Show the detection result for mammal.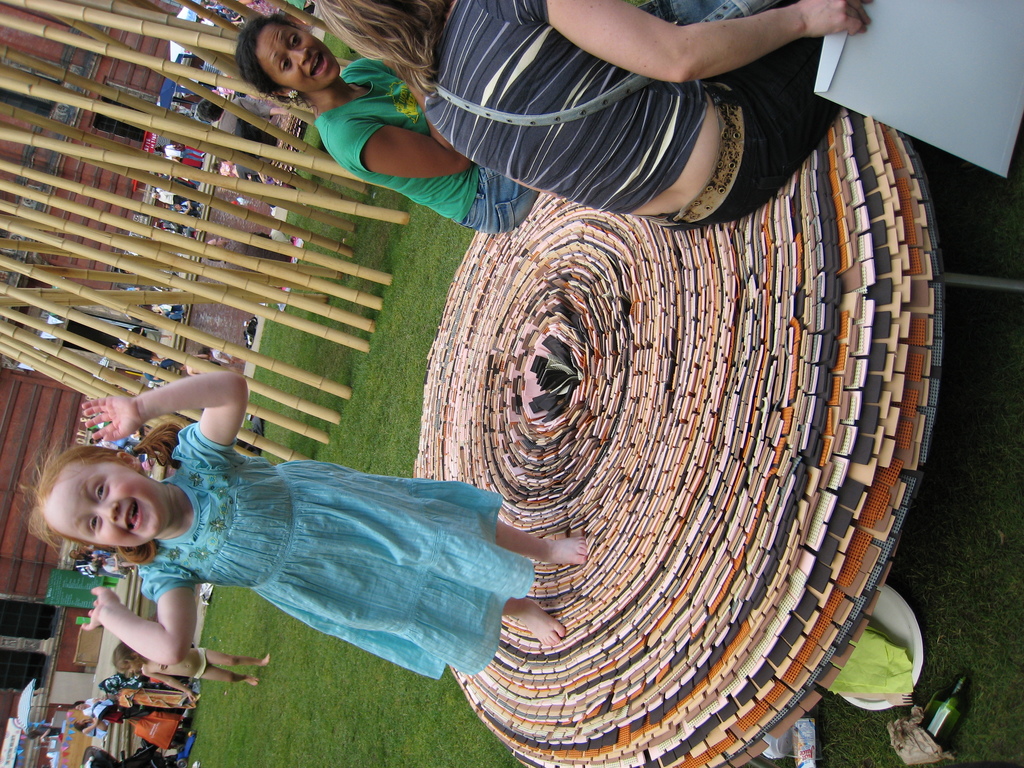
bbox=[73, 717, 114, 741].
